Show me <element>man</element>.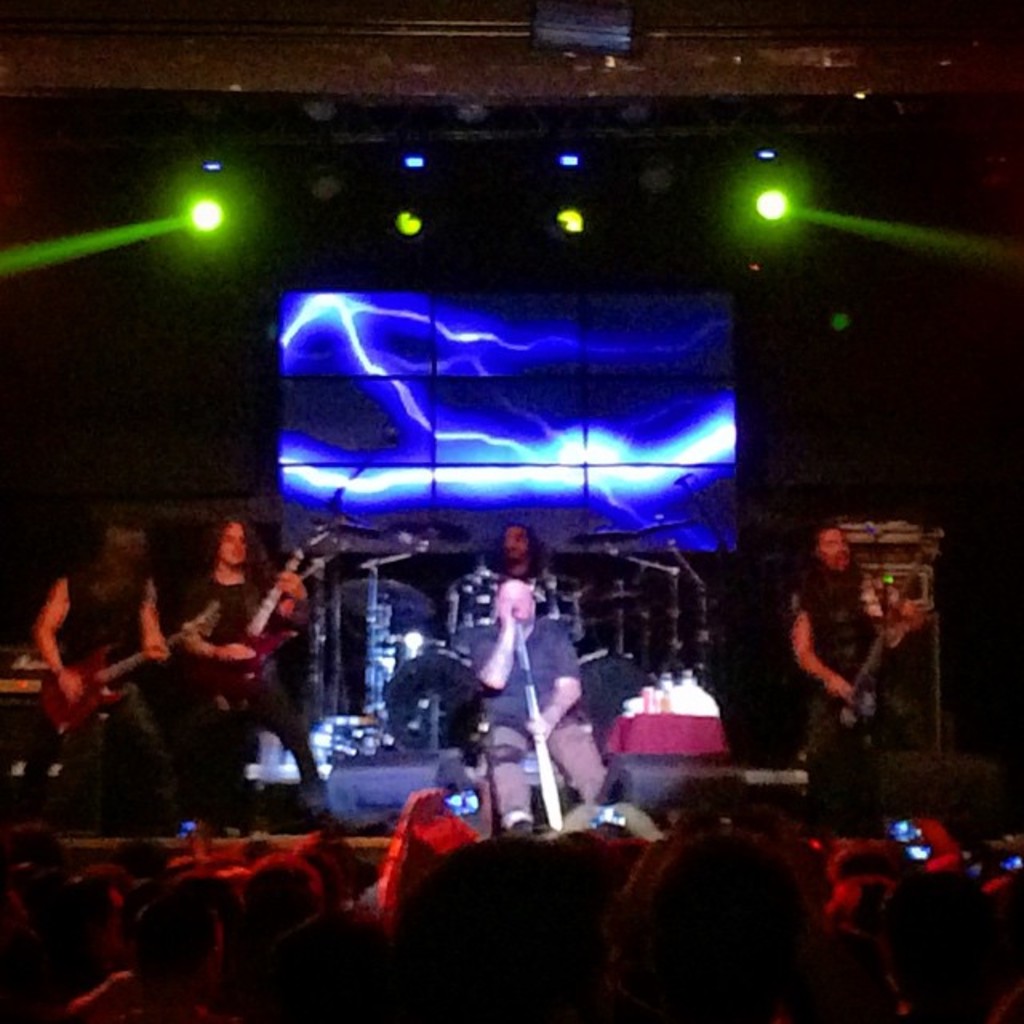
<element>man</element> is here: left=168, top=496, right=314, bottom=830.
